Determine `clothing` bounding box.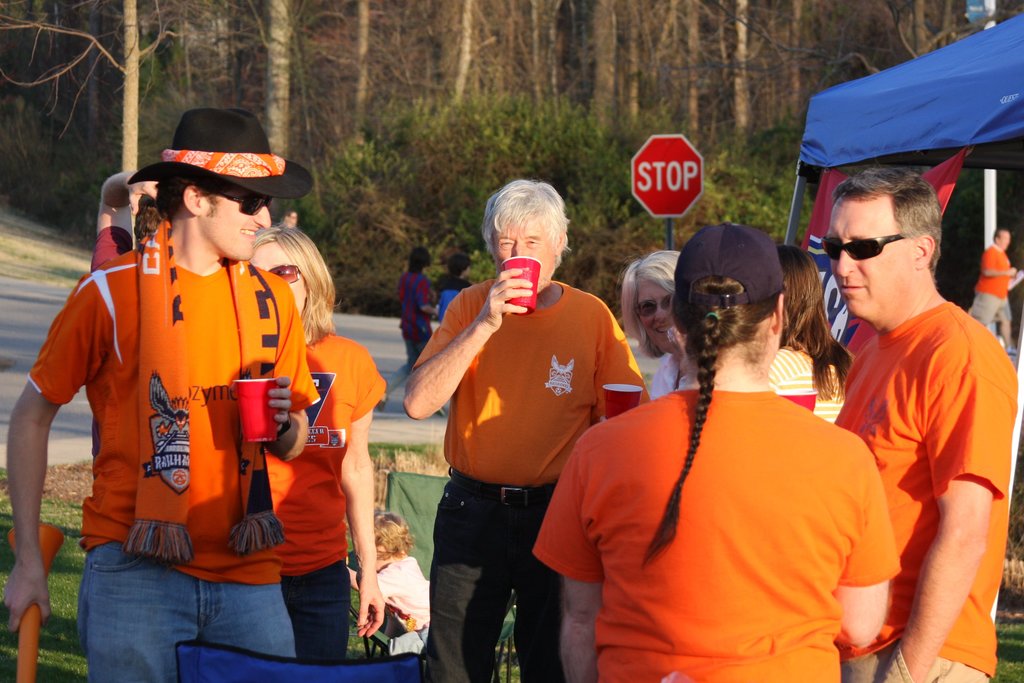
Determined: x1=90 y1=232 x2=141 y2=463.
